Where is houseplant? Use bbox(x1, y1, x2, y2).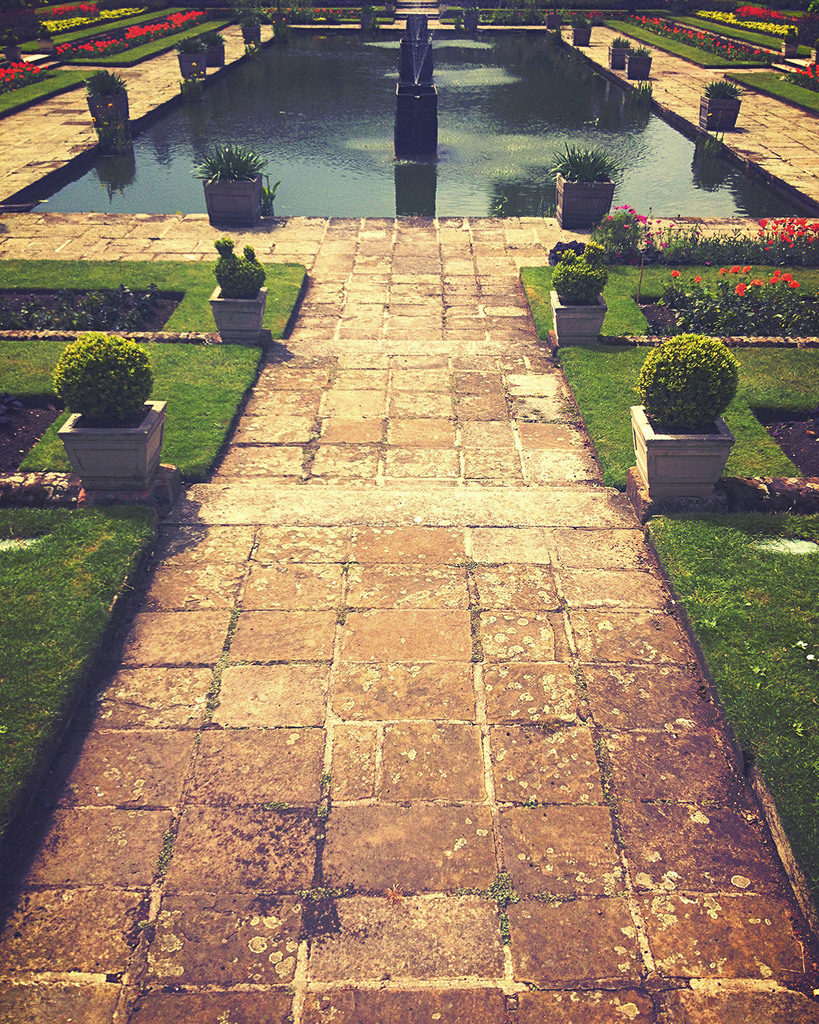
bbox(628, 49, 652, 92).
